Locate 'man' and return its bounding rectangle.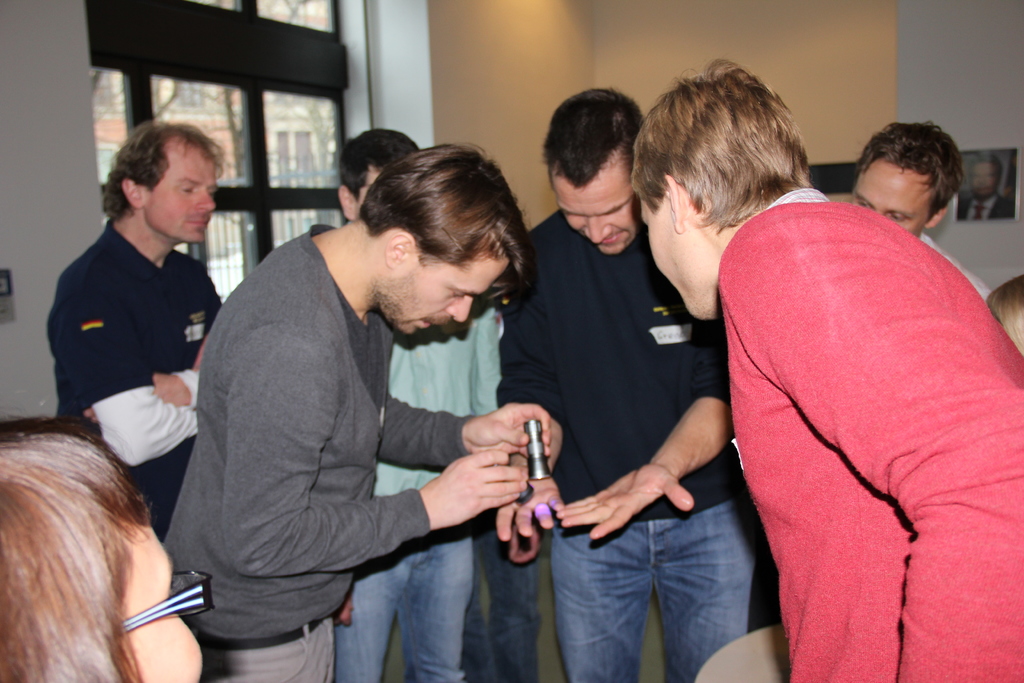
845, 120, 997, 307.
